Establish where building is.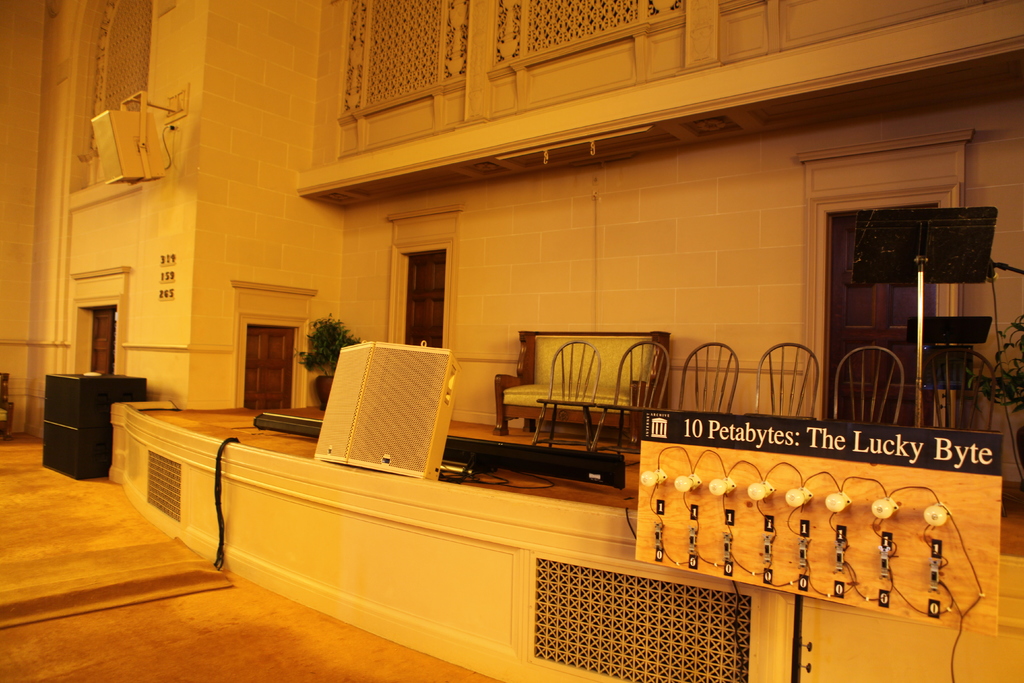
Established at {"x1": 0, "y1": 0, "x2": 1023, "y2": 682}.
